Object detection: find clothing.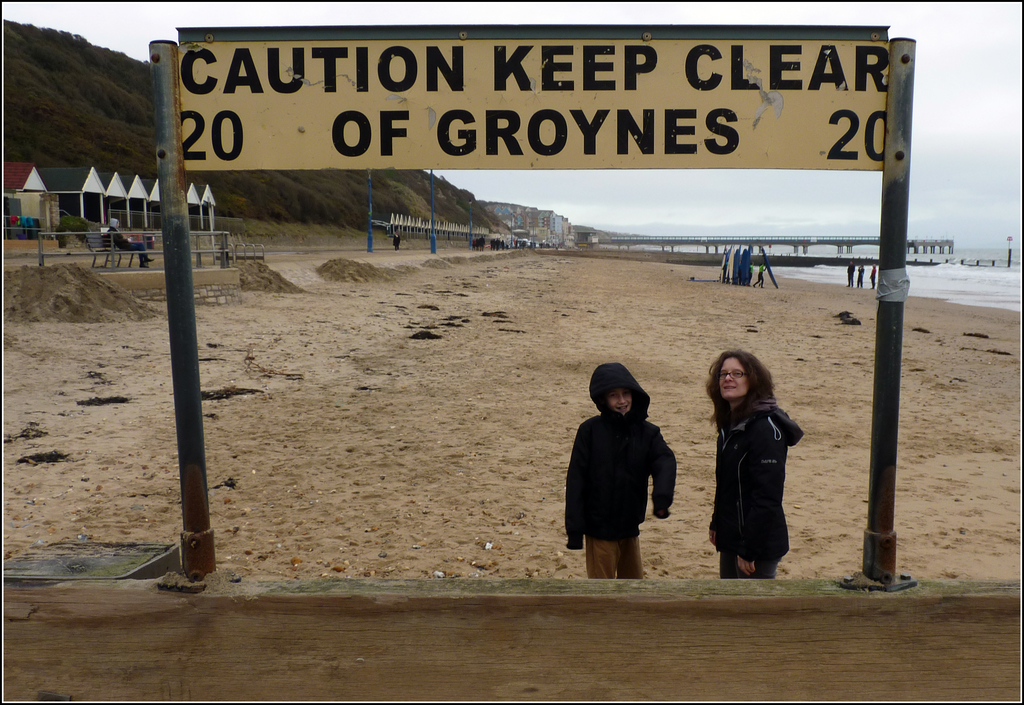
bbox=[568, 367, 687, 574].
